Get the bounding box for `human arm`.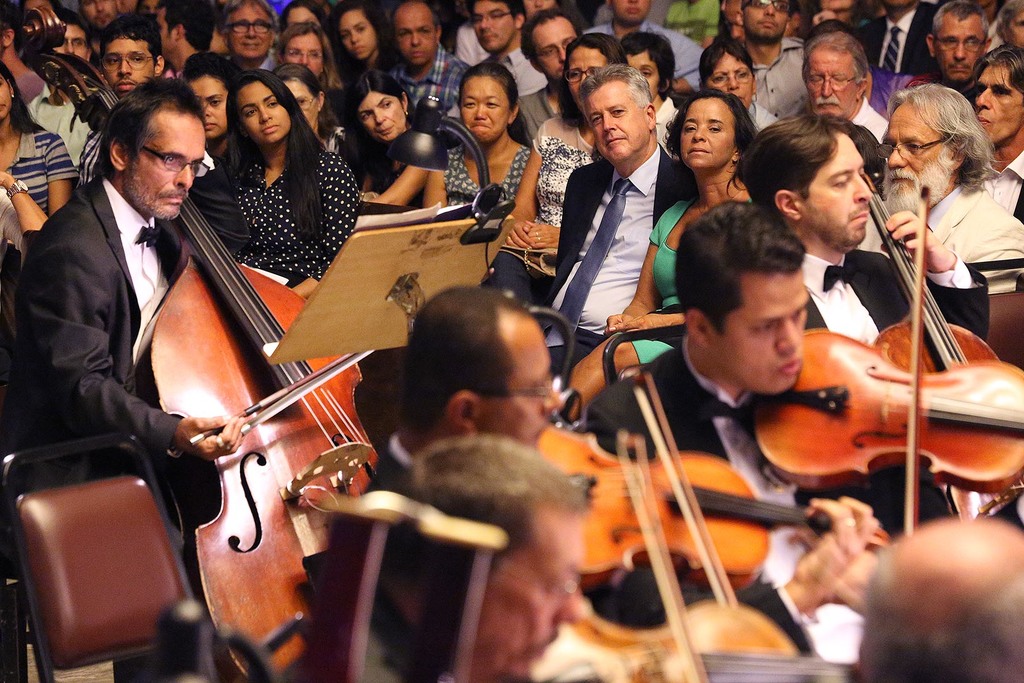
<region>592, 237, 658, 341</region>.
